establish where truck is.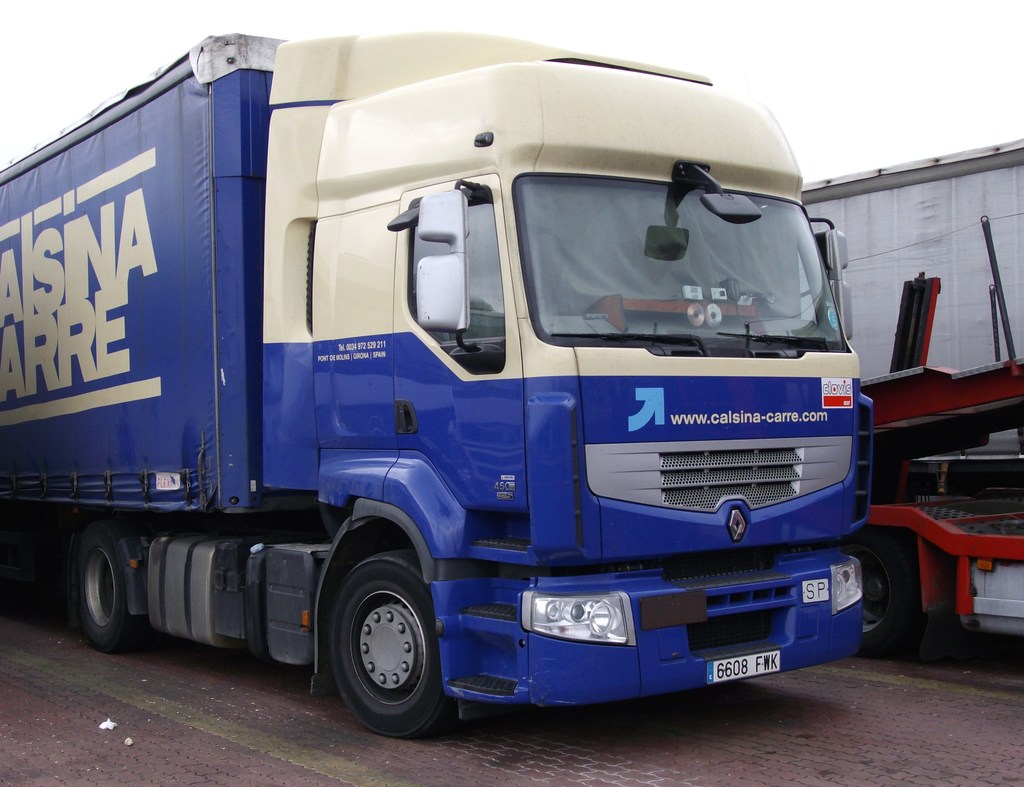
Established at 796 141 1023 649.
